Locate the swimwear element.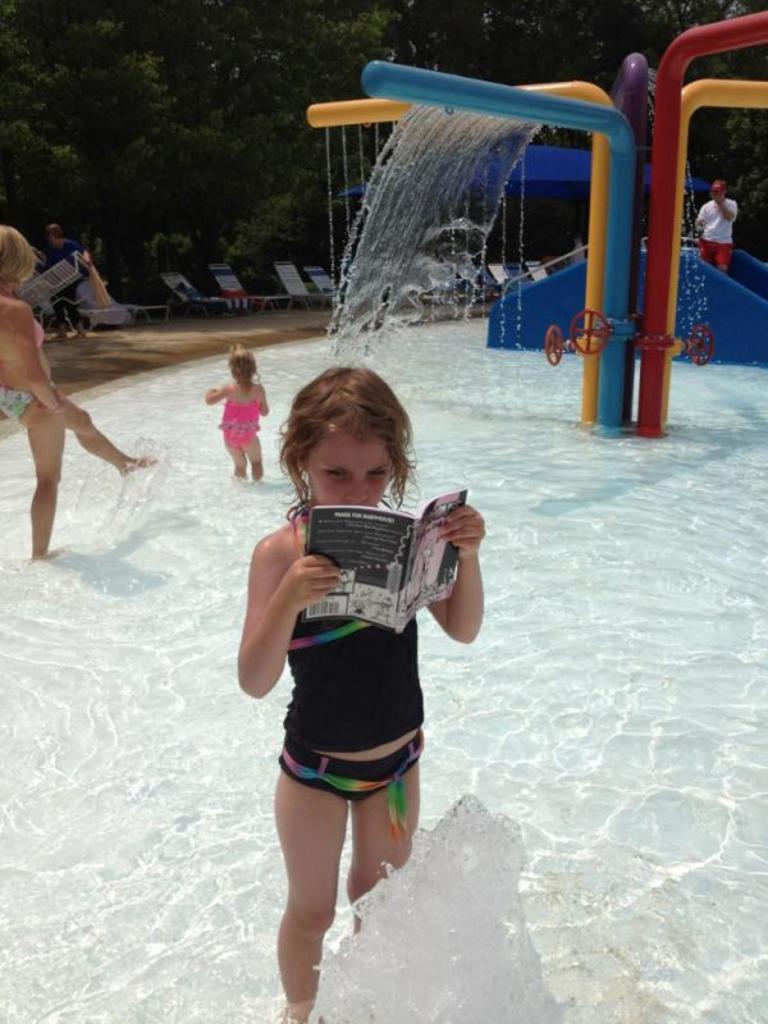
Element bbox: (x1=275, y1=739, x2=419, y2=838).
